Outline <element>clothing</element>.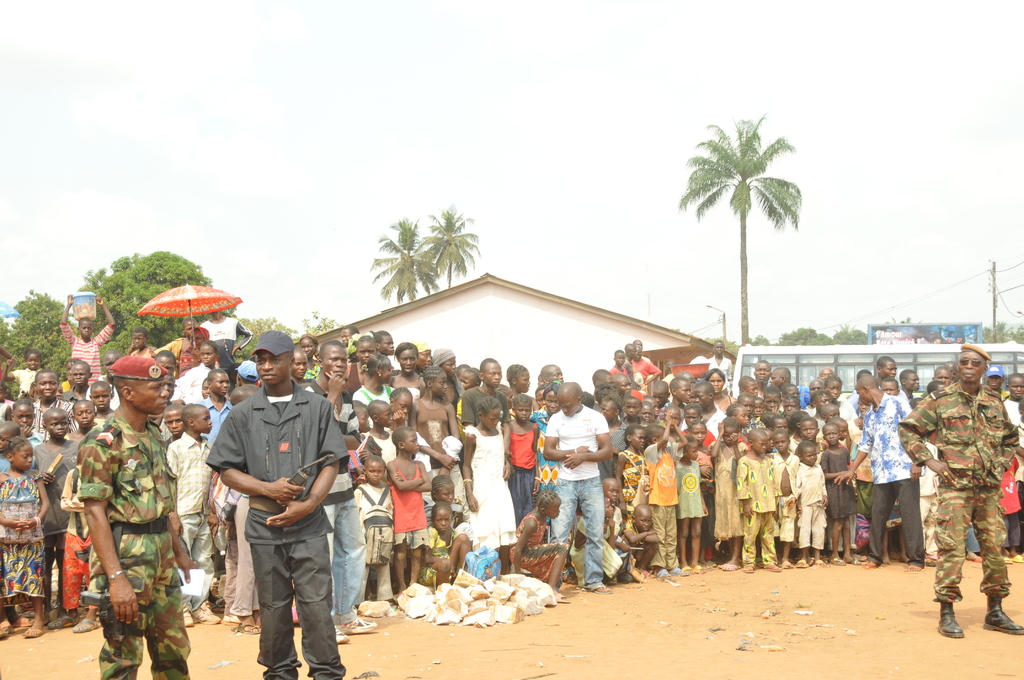
Outline: (left=1003, top=398, right=1023, bottom=539).
